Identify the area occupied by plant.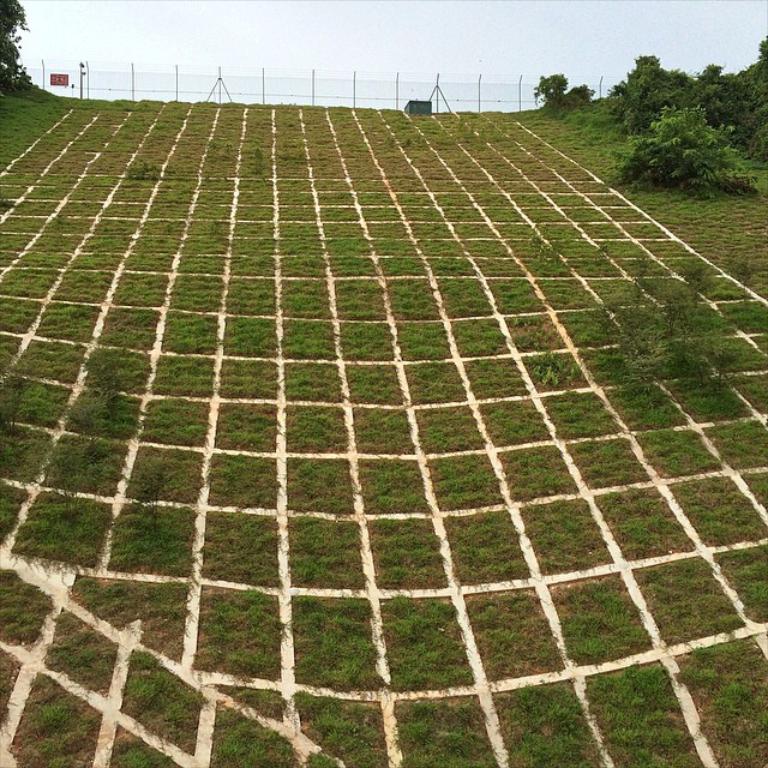
Area: [376, 517, 455, 592].
